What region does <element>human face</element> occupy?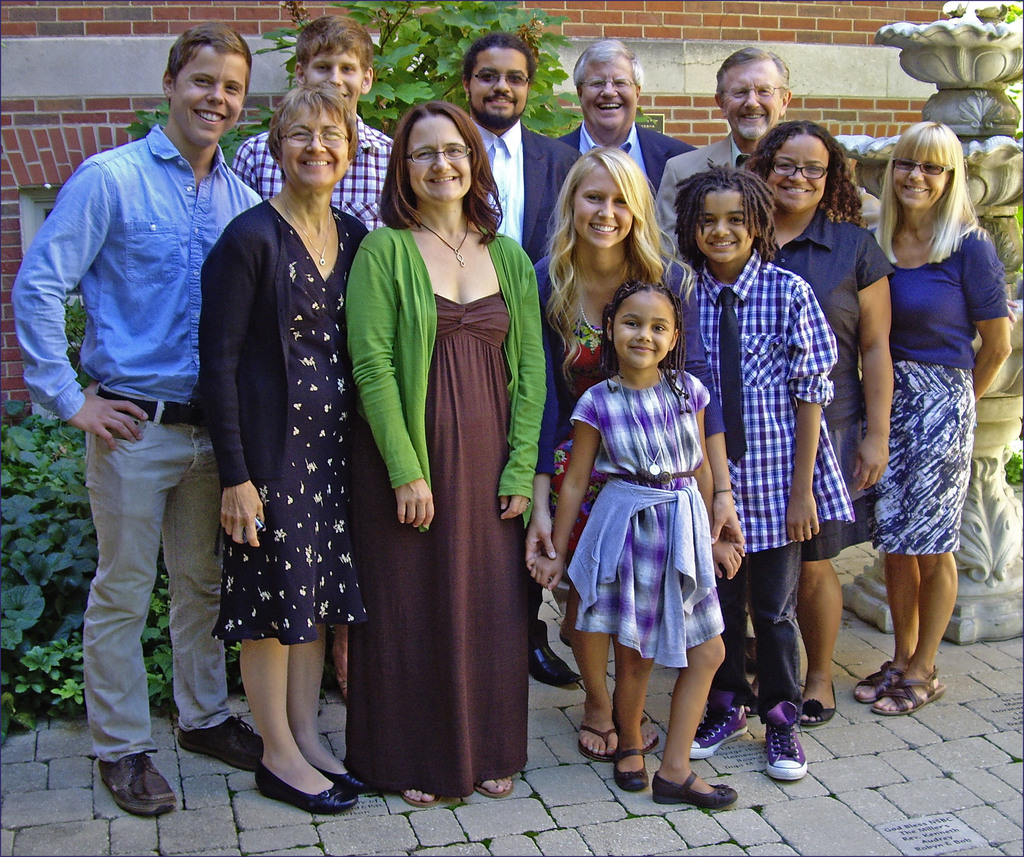
left=282, top=106, right=348, bottom=191.
